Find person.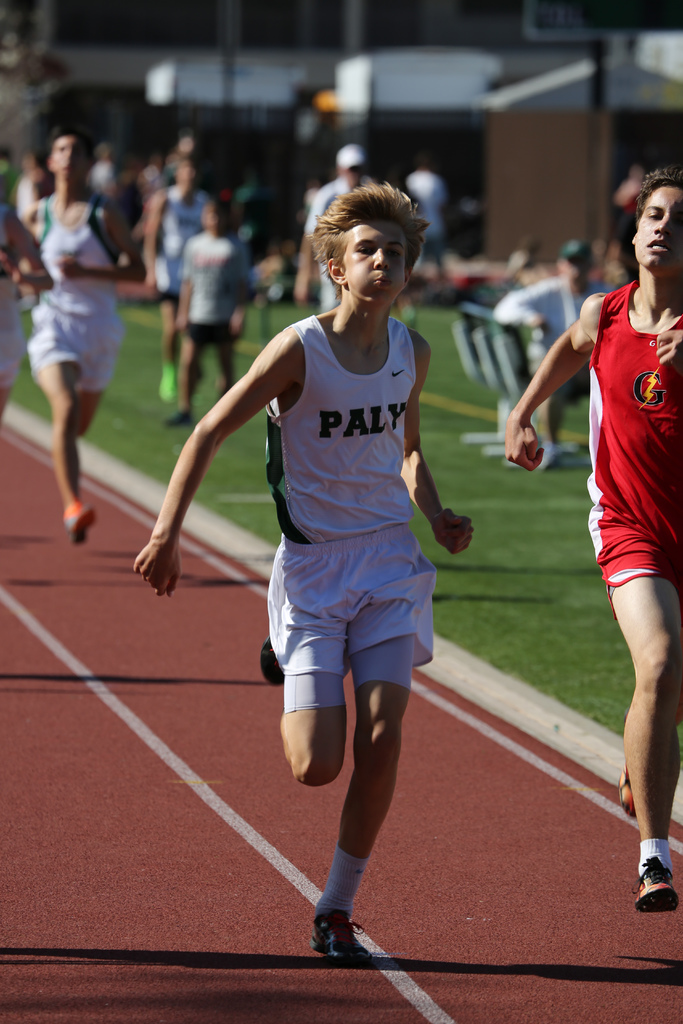
<box>0,132,224,397</box>.
